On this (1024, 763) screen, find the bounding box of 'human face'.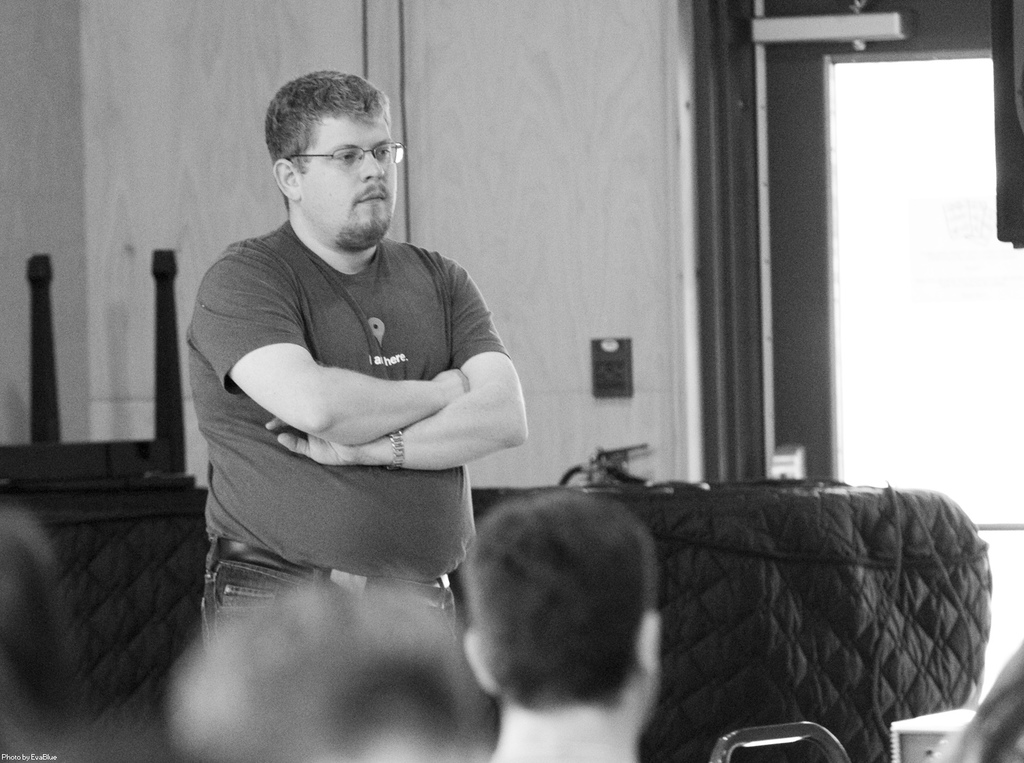
Bounding box: crop(298, 118, 405, 247).
